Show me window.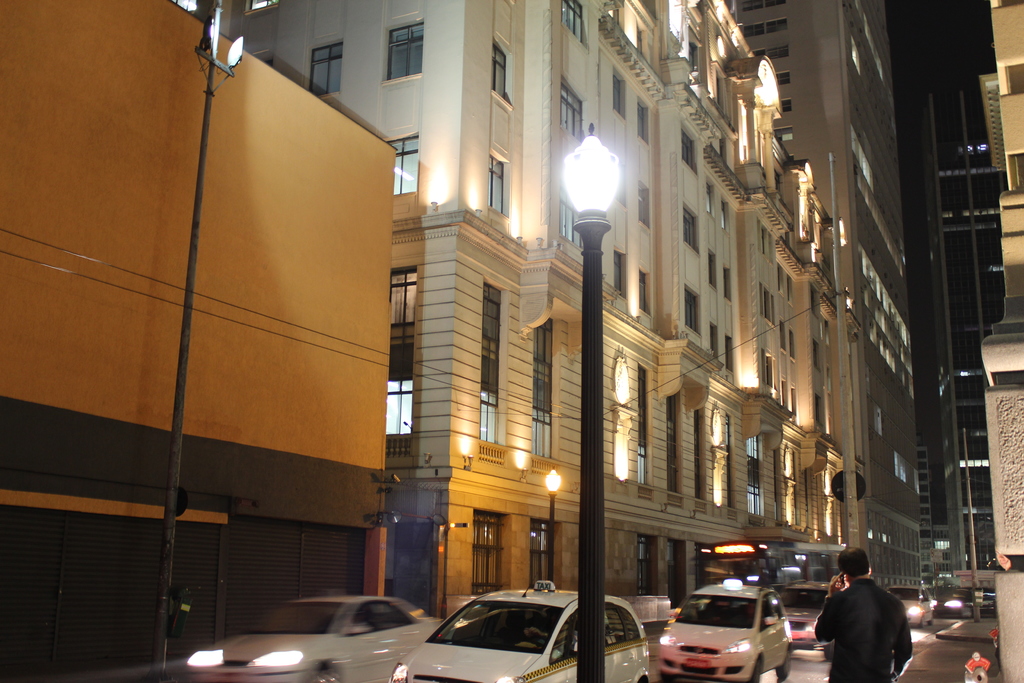
window is here: bbox=(558, 80, 583, 143).
